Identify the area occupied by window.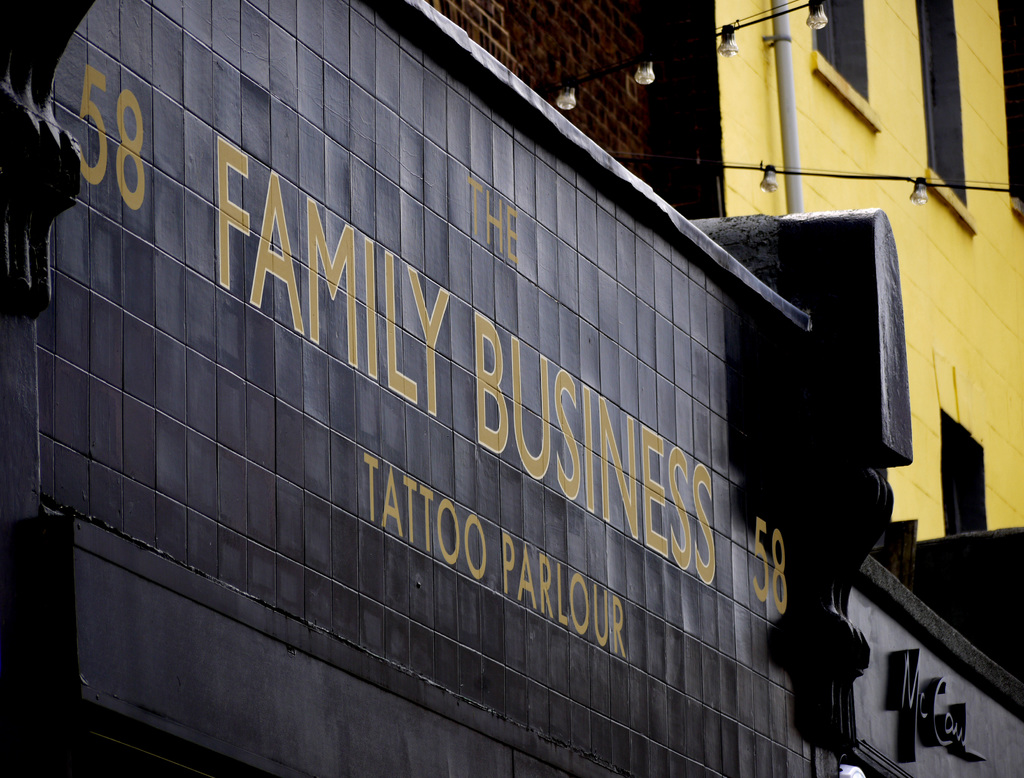
Area: <bbox>937, 442, 998, 536</bbox>.
